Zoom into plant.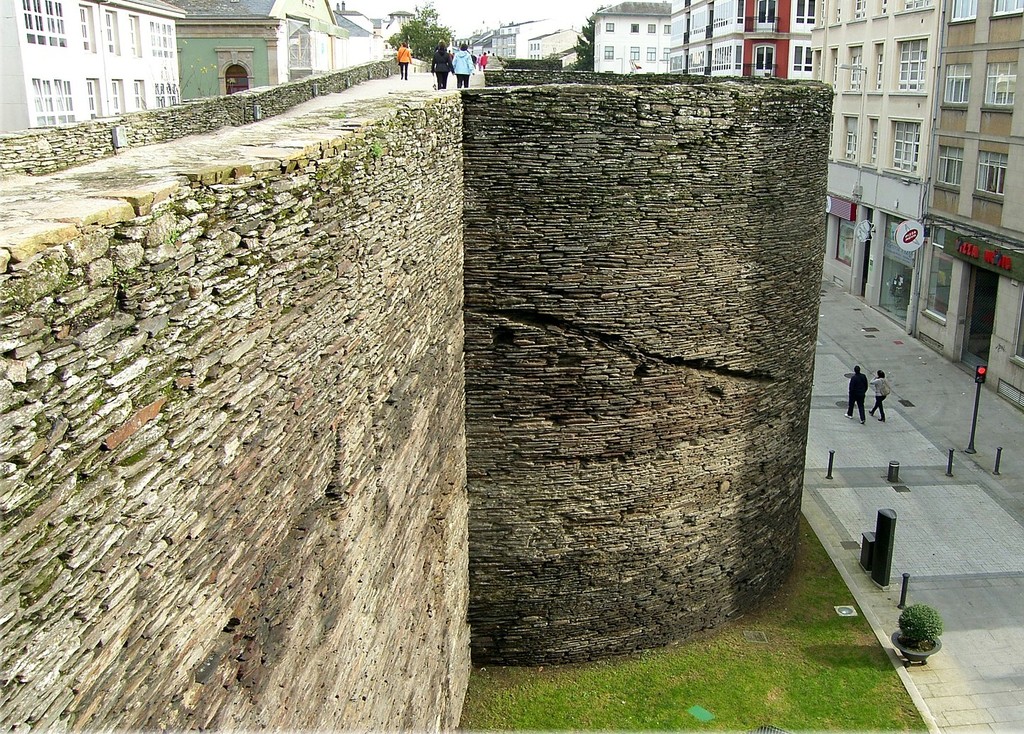
Zoom target: locate(42, 253, 56, 268).
